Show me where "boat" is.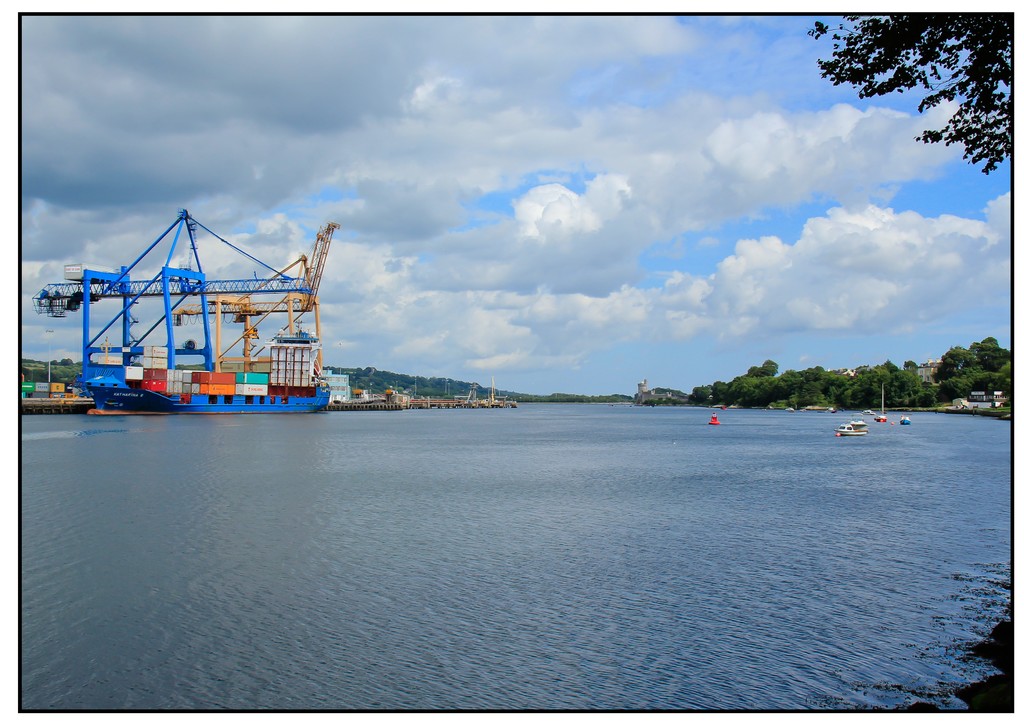
"boat" is at BBox(899, 415, 913, 429).
